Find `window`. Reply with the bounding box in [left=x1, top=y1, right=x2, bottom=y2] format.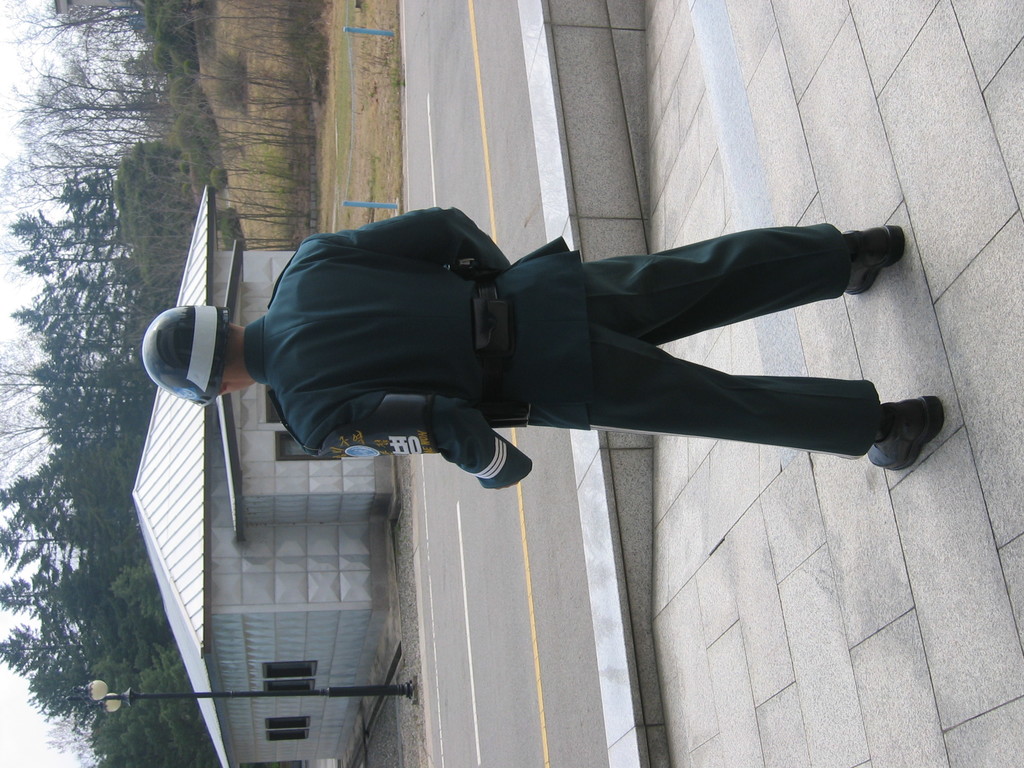
[left=266, top=723, right=308, bottom=741].
